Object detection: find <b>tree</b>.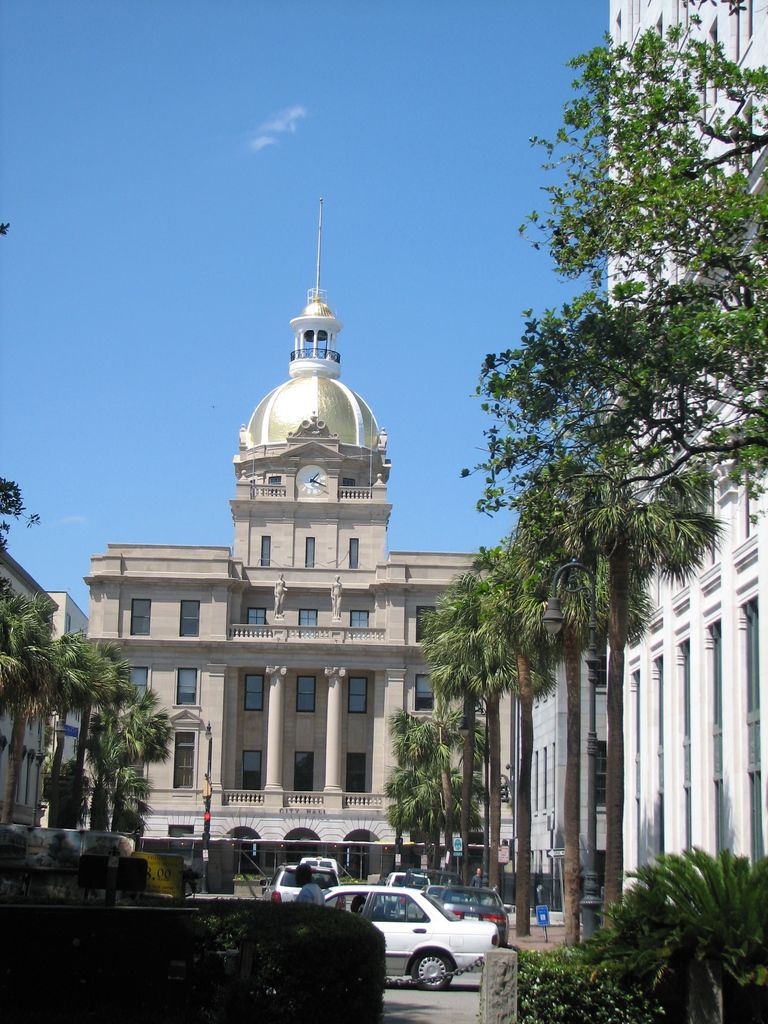
x1=0, y1=220, x2=12, y2=239.
